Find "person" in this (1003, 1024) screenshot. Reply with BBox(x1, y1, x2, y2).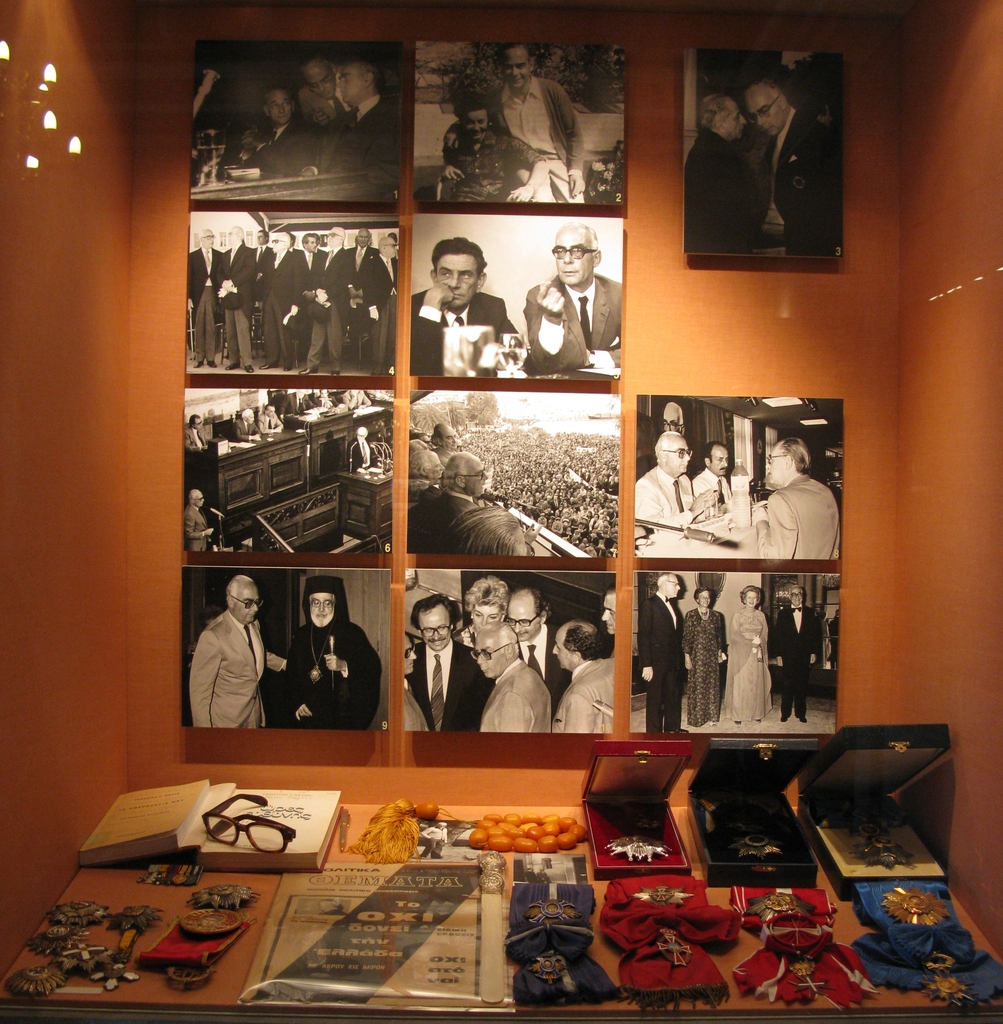
BBox(683, 95, 761, 255).
